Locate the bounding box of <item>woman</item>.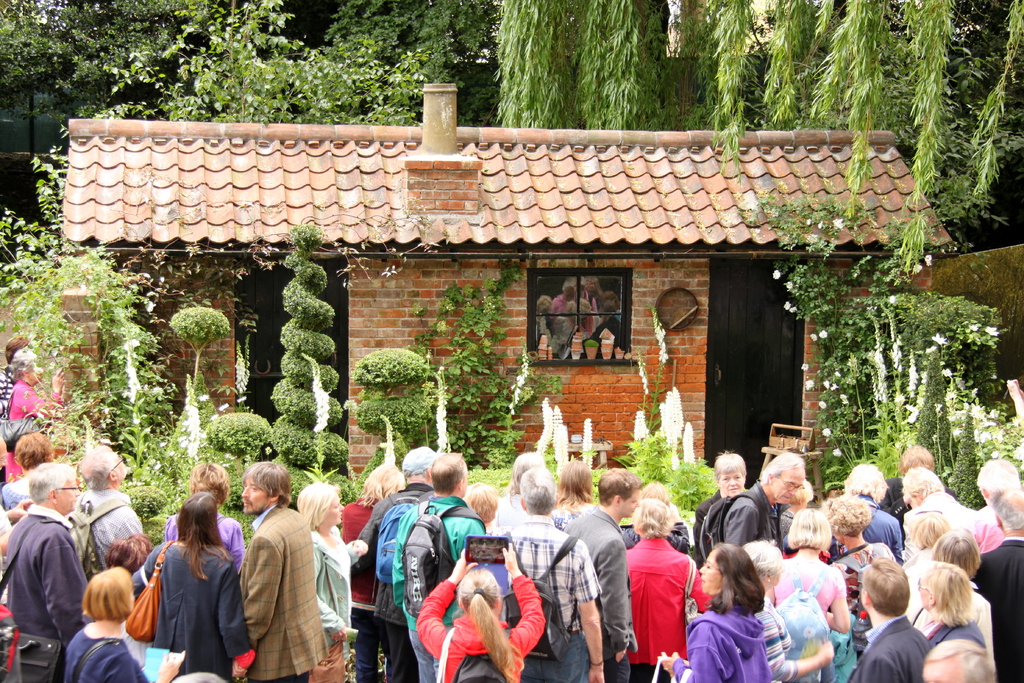
Bounding box: x1=659, y1=548, x2=770, y2=682.
